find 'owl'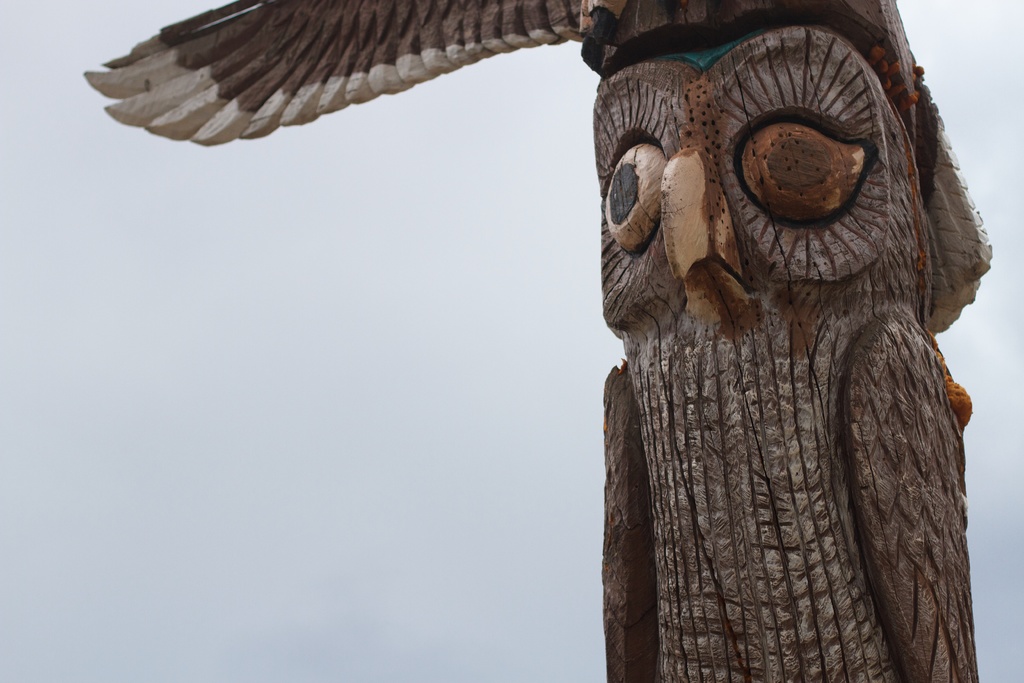
bbox(73, 0, 996, 682)
